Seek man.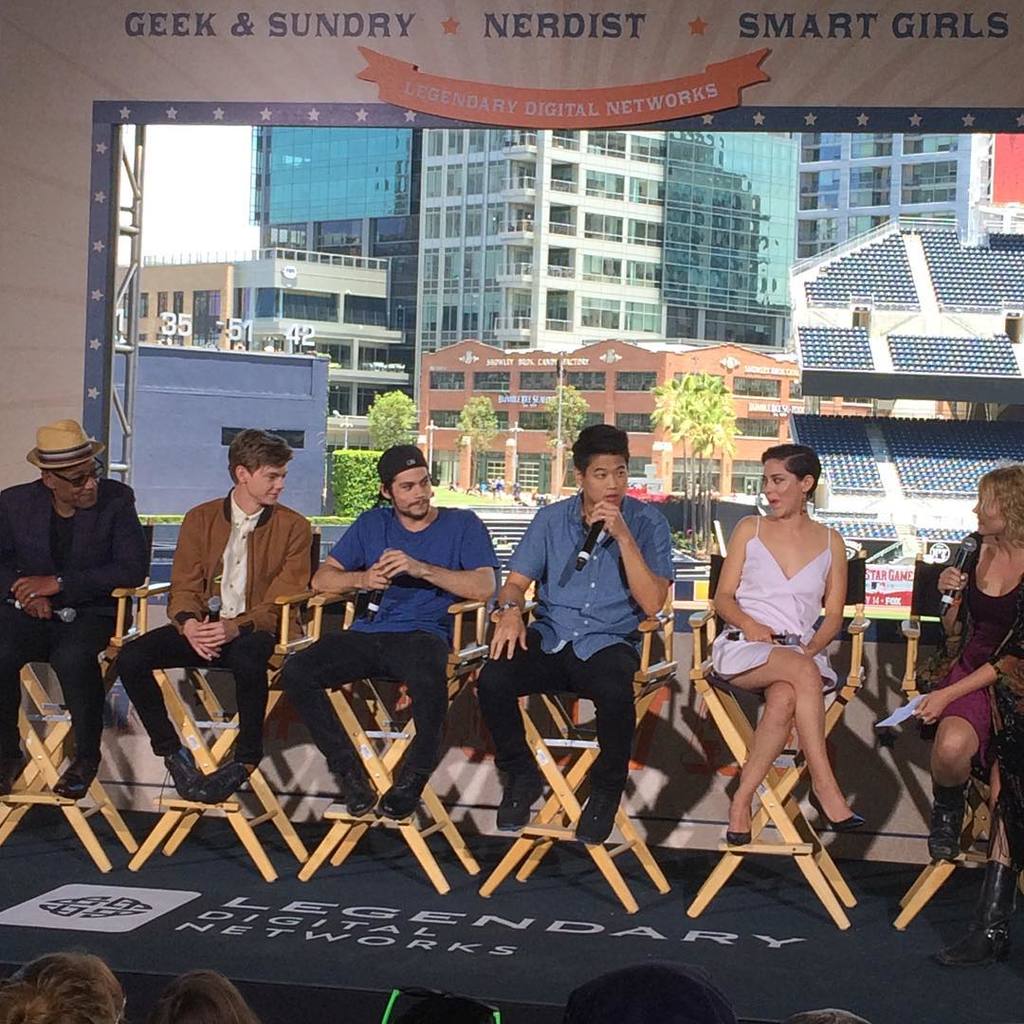
<bbox>119, 425, 311, 800</bbox>.
